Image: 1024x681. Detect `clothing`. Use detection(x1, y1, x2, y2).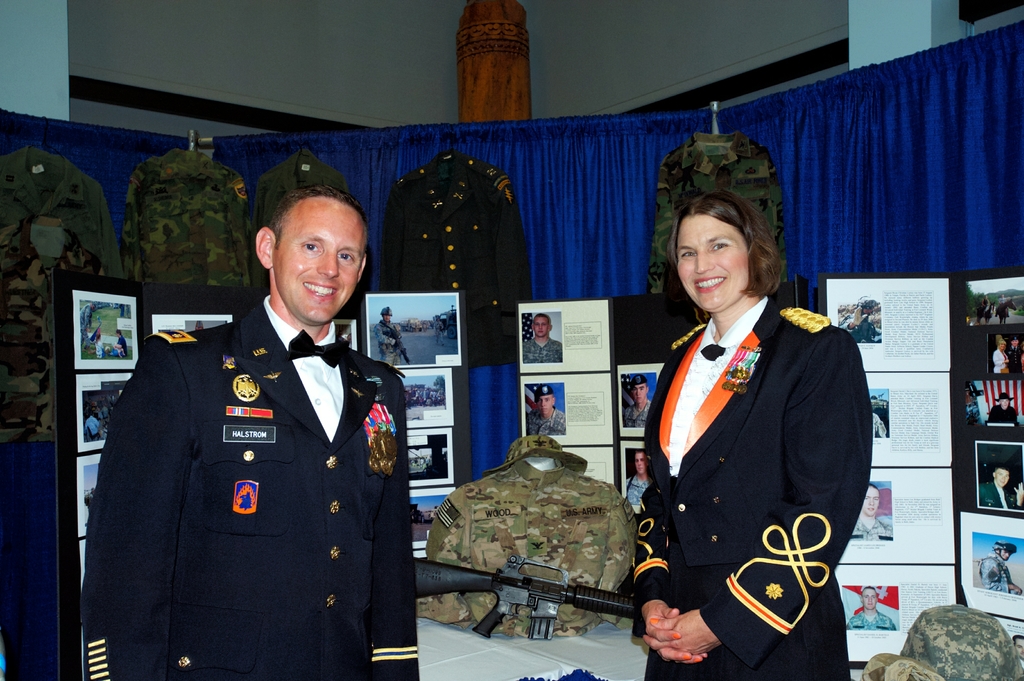
detection(525, 403, 563, 432).
